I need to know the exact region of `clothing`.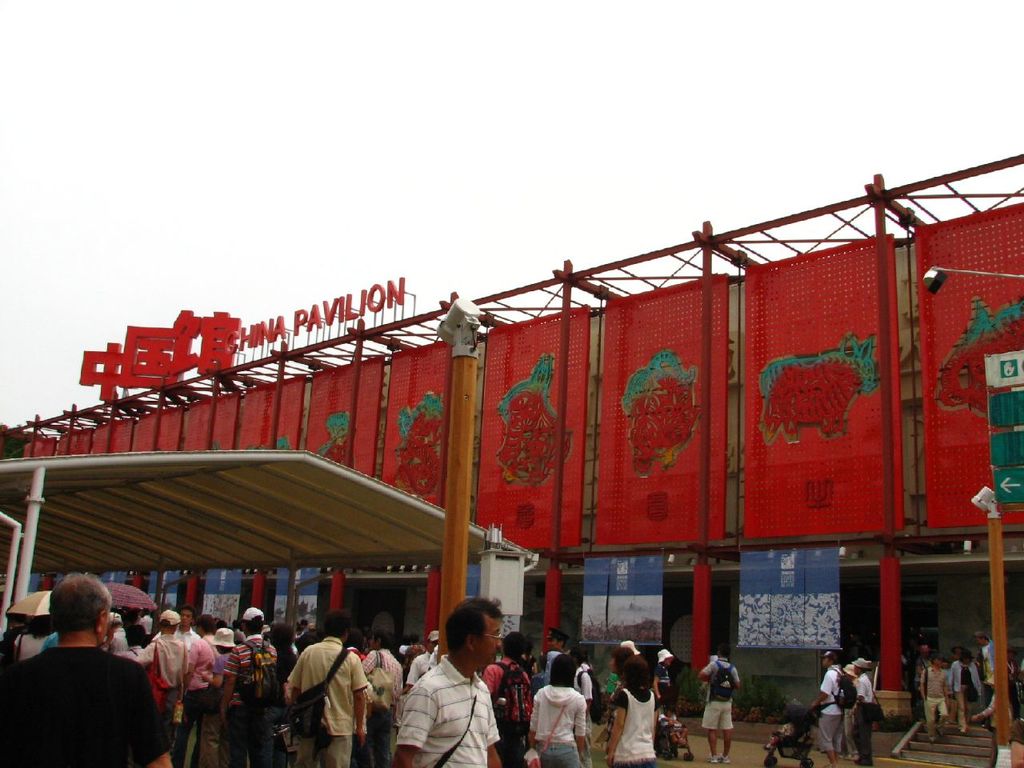
Region: 278 642 300 690.
